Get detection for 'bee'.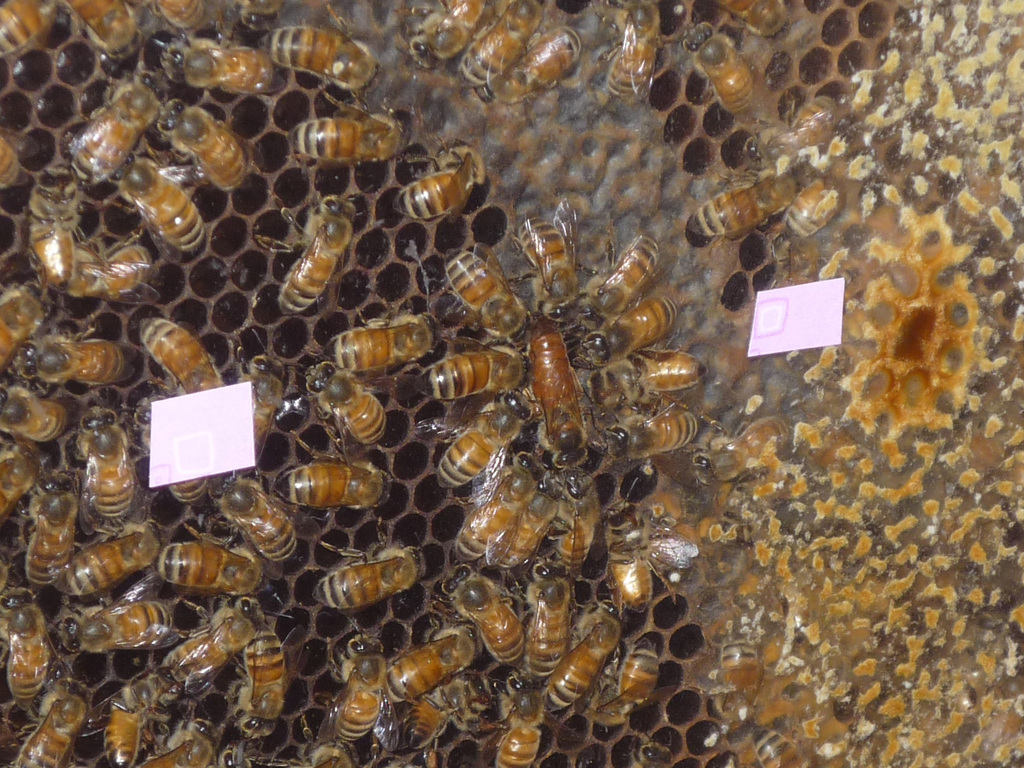
Detection: select_region(543, 609, 637, 715).
